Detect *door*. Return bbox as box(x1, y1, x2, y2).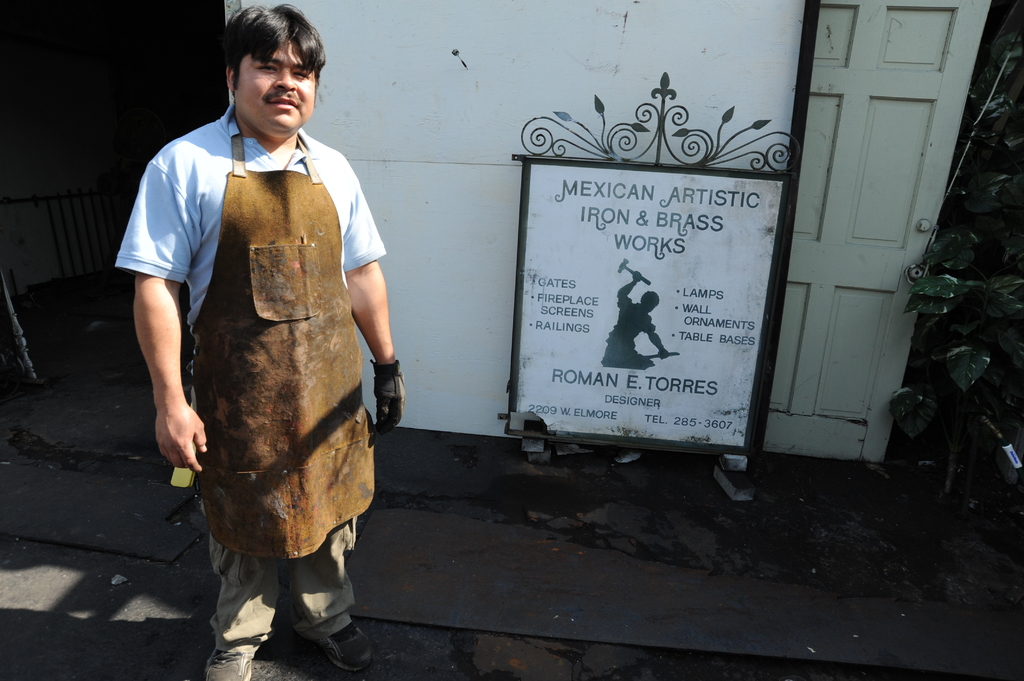
box(749, 0, 995, 466).
